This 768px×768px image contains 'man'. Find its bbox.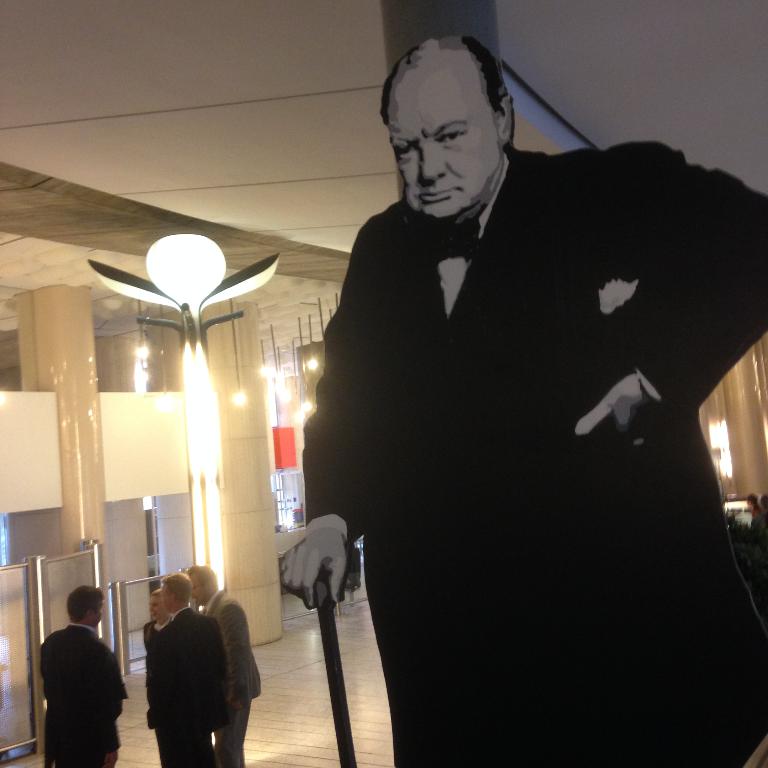
l=36, t=585, r=130, b=767.
